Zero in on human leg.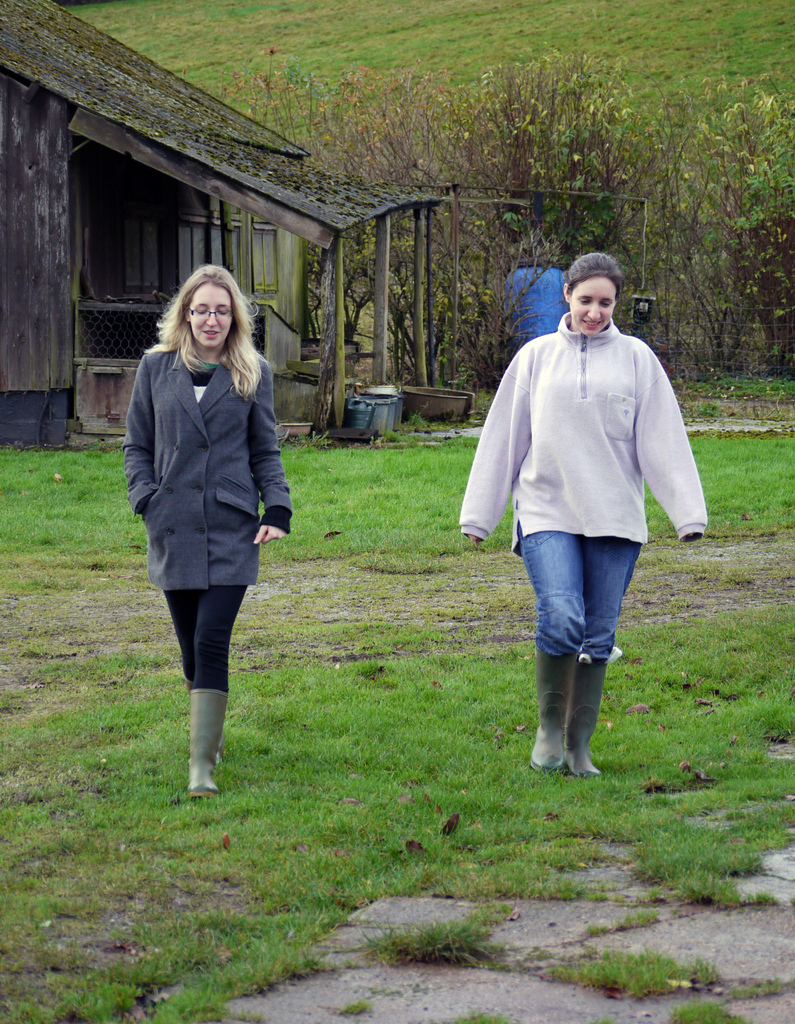
Zeroed in: 141 490 225 769.
